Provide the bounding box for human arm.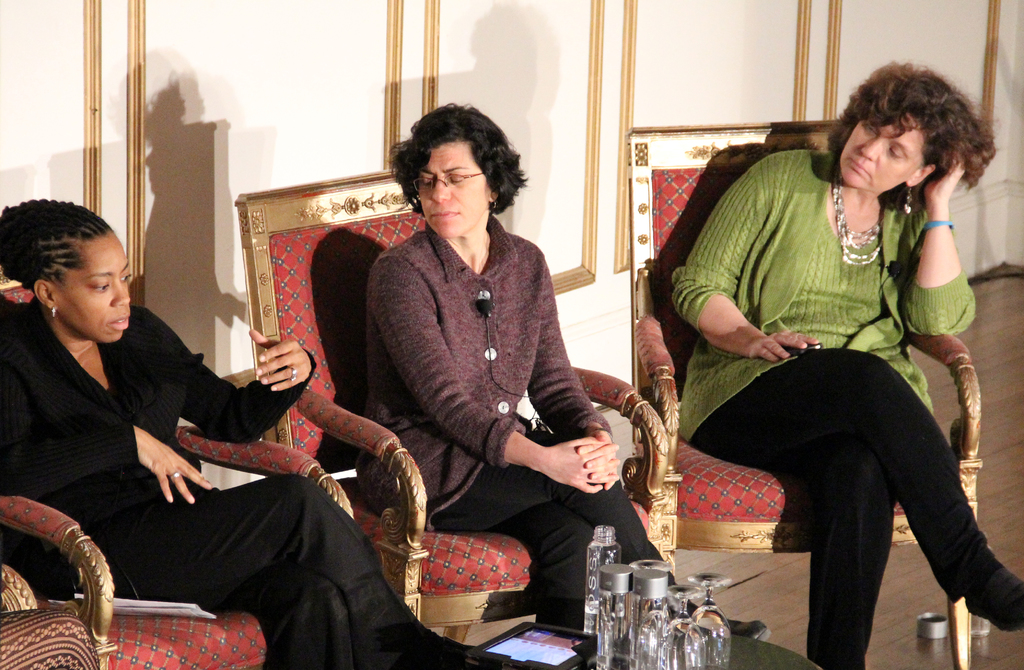
371/256/607/499.
